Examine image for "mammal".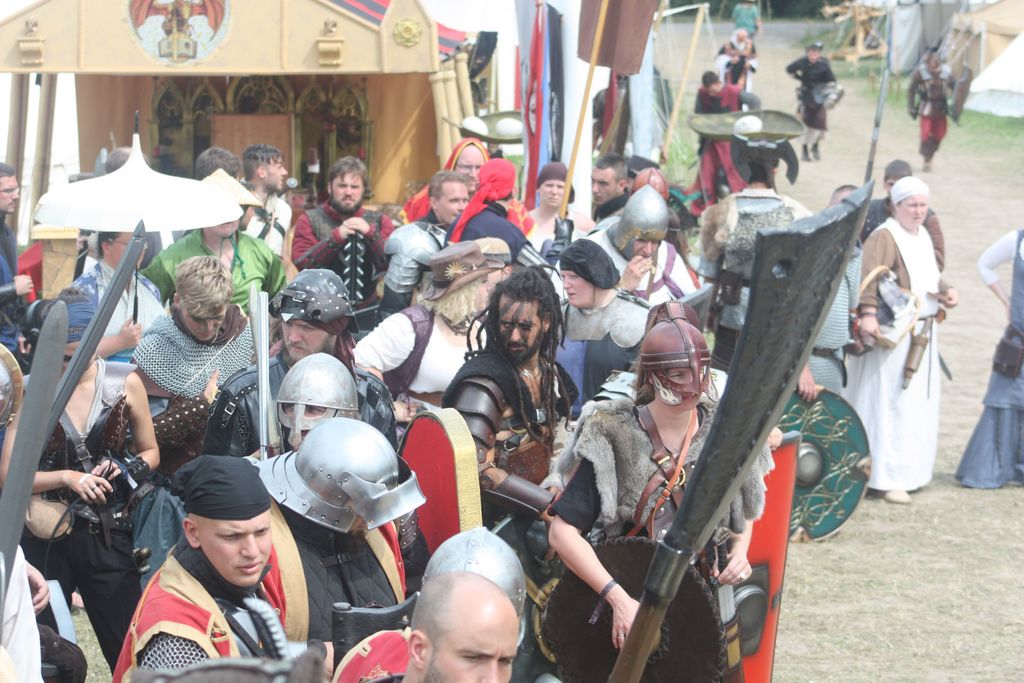
Examination result: 589 64 628 152.
